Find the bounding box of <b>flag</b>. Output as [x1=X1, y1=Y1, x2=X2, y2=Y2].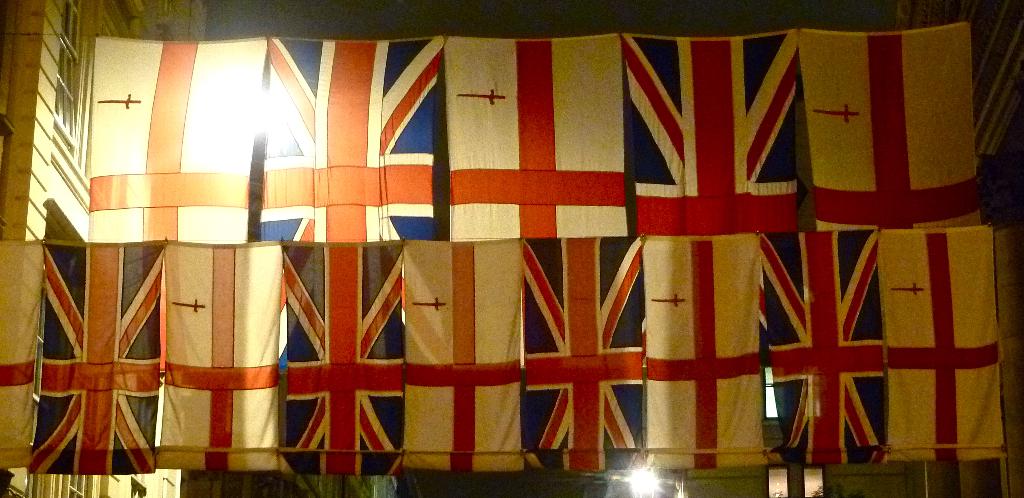
[x1=517, y1=232, x2=653, y2=467].
